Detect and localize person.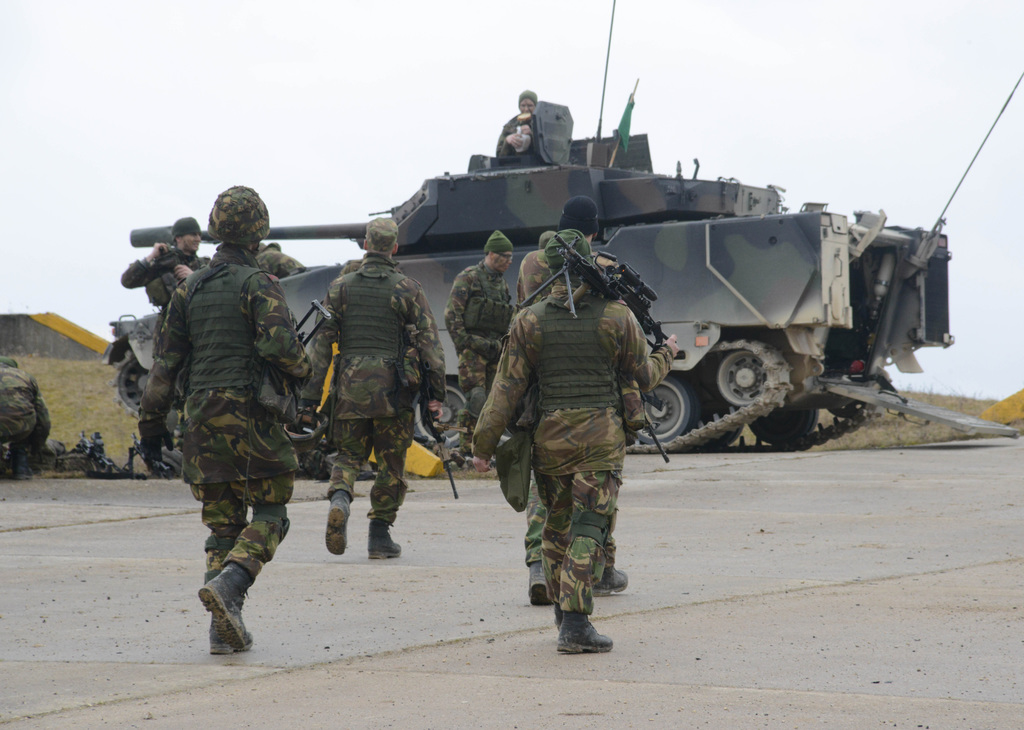
Localized at <box>494,90,547,175</box>.
